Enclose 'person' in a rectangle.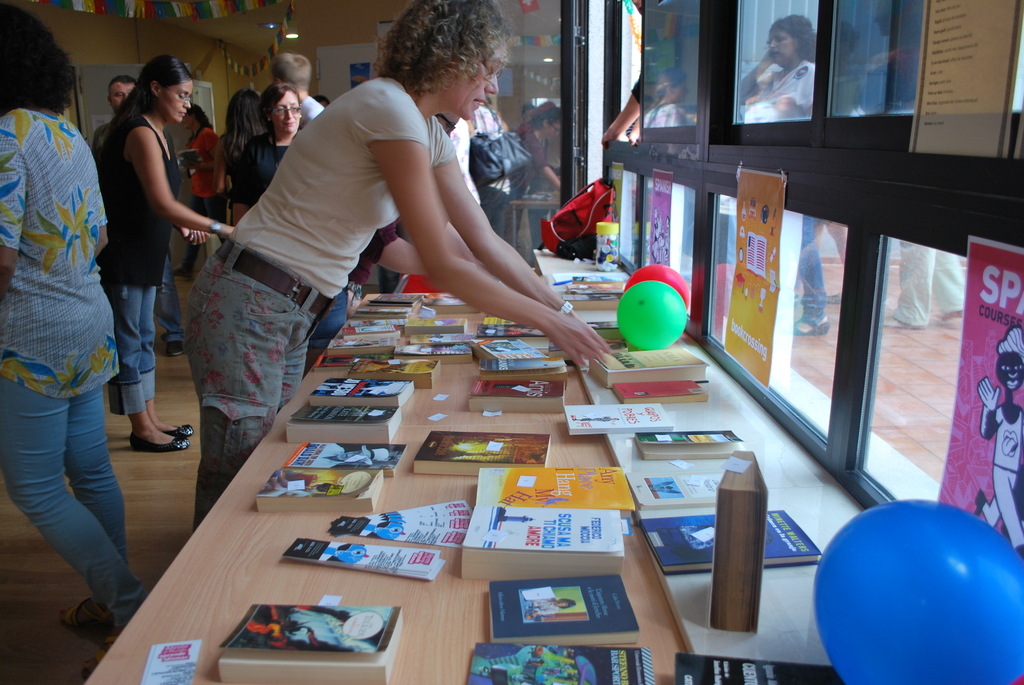
bbox=[88, 56, 242, 448].
